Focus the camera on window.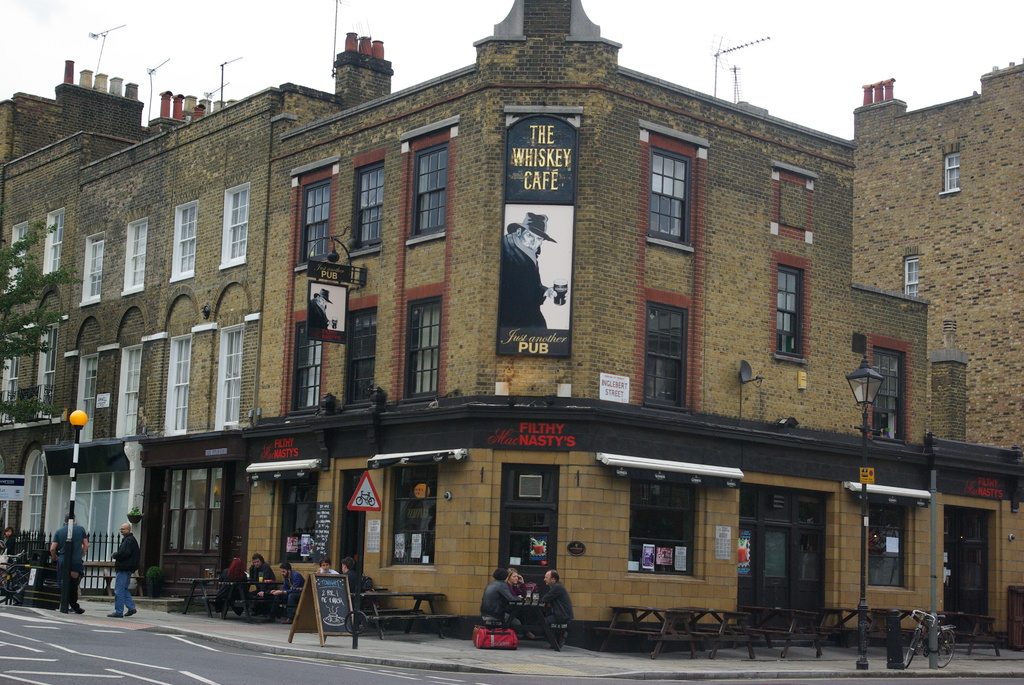
Focus region: bbox=(223, 179, 248, 272).
